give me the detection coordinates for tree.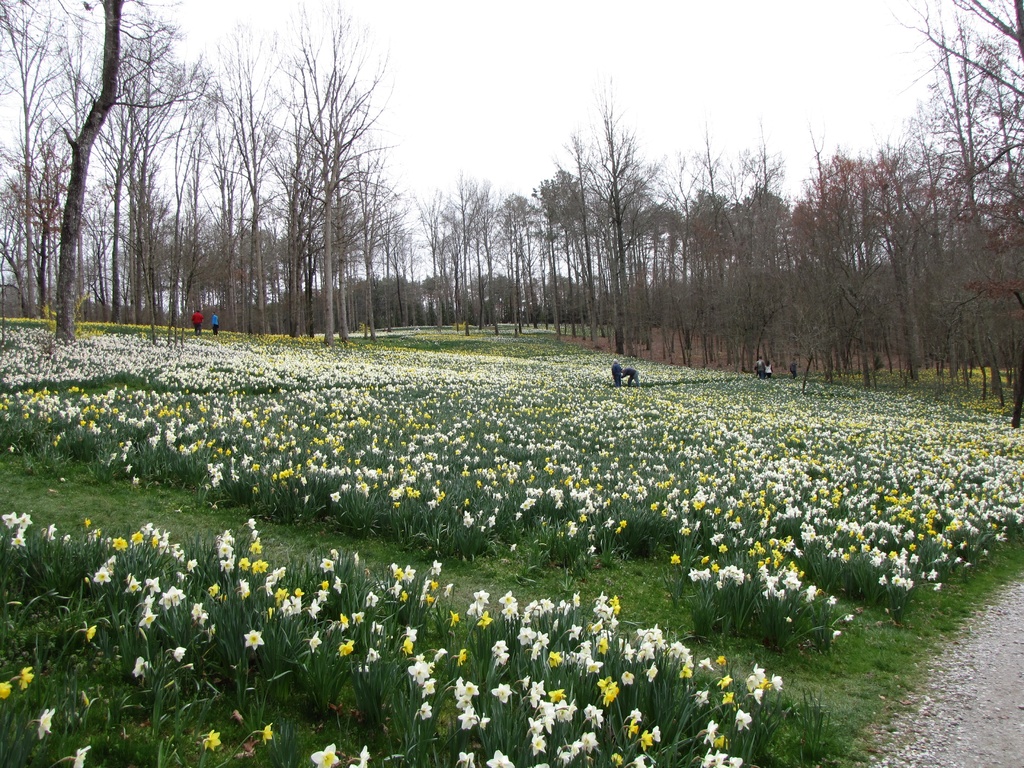
left=611, top=177, right=670, bottom=353.
